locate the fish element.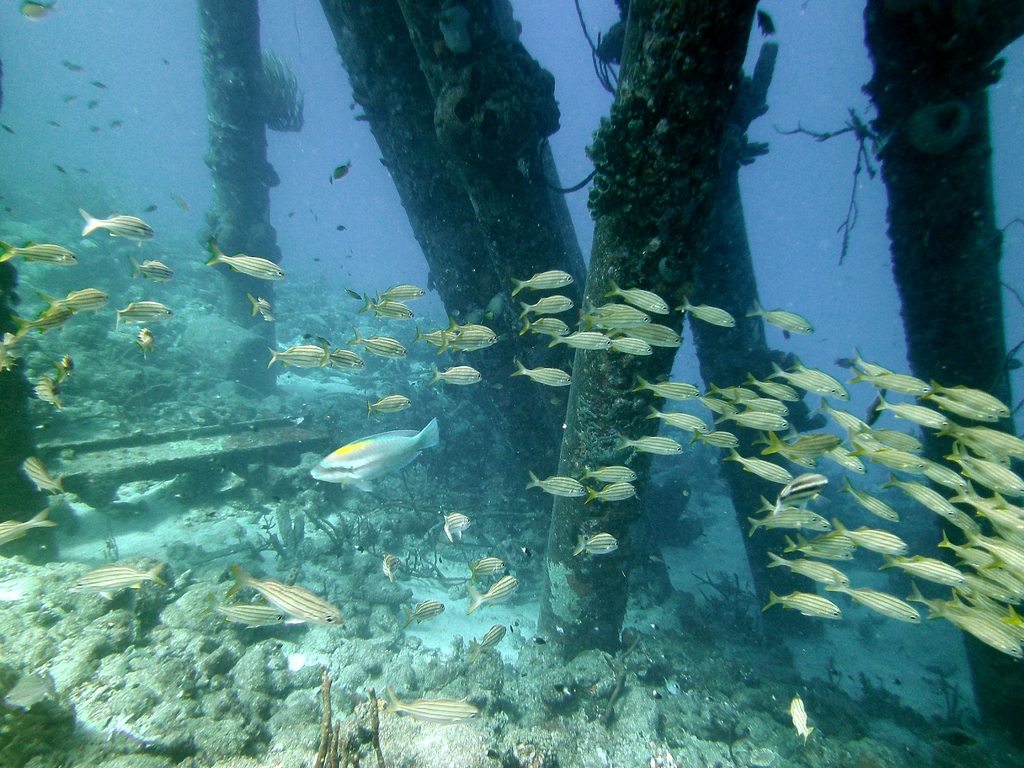
Element bbox: crop(223, 567, 347, 624).
